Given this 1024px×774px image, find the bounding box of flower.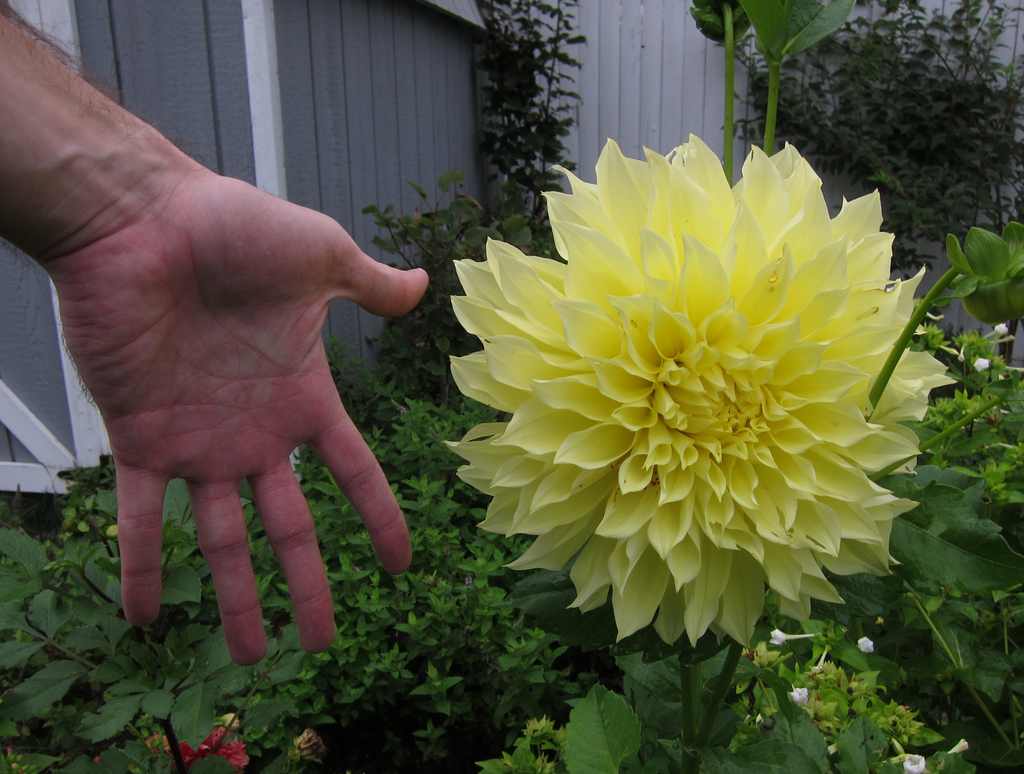
bbox=(442, 120, 952, 682).
